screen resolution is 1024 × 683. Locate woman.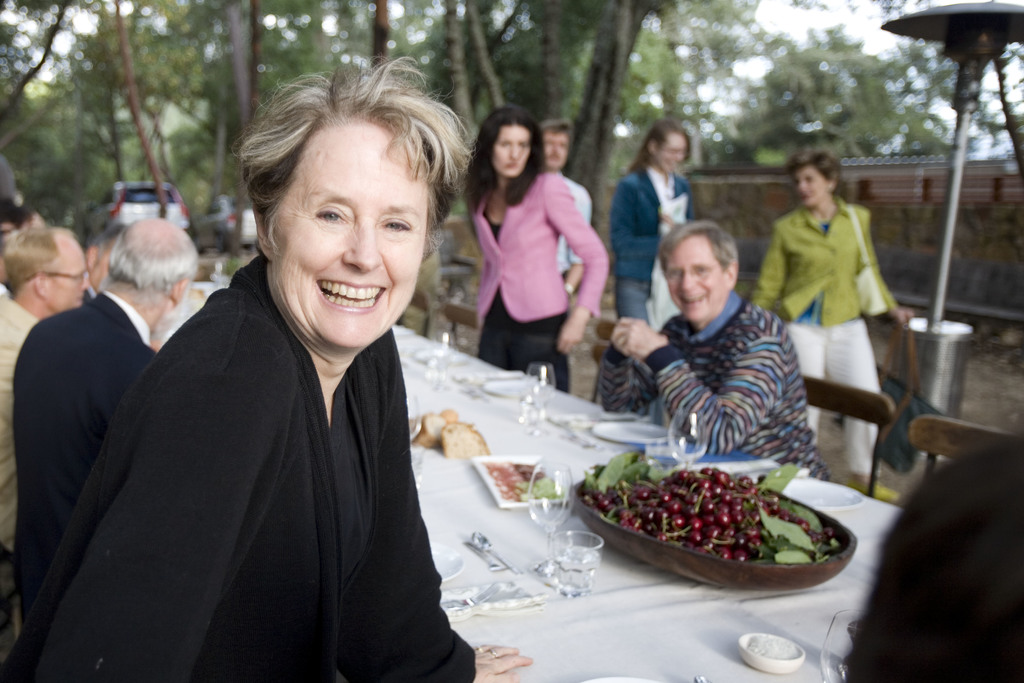
(left=611, top=120, right=699, bottom=324).
